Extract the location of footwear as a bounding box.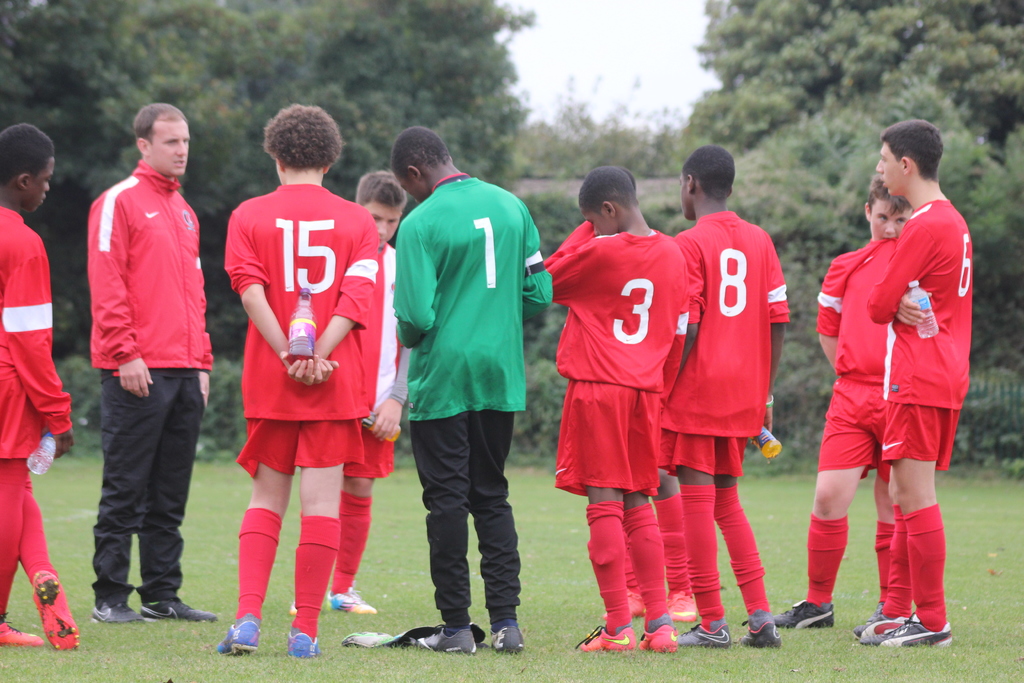
848/597/886/639.
